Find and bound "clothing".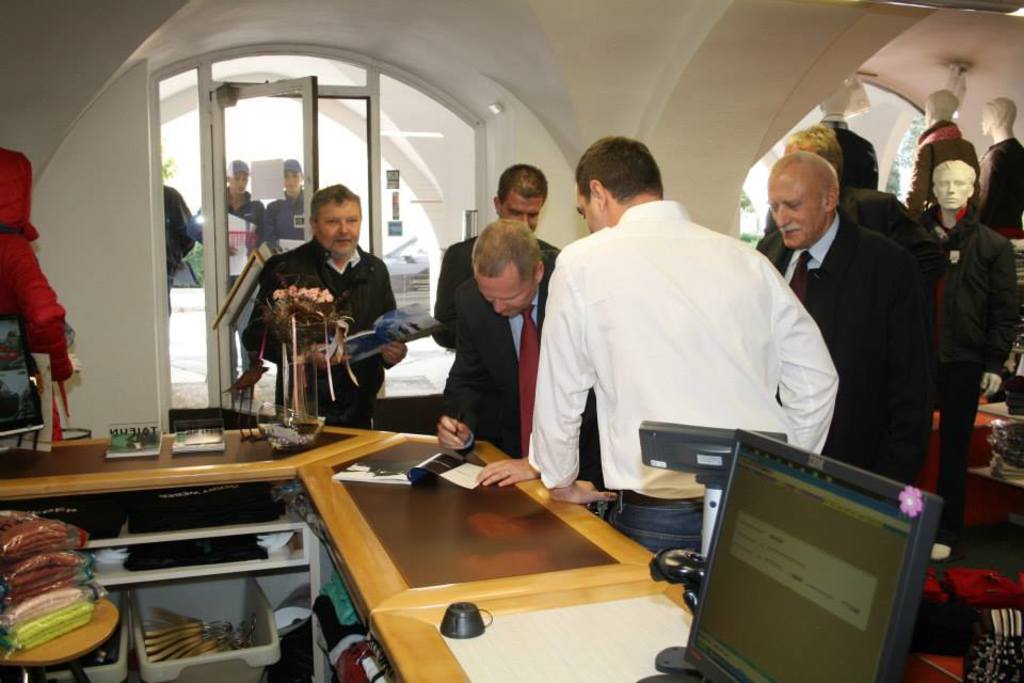
Bound: bbox=[266, 192, 299, 254].
